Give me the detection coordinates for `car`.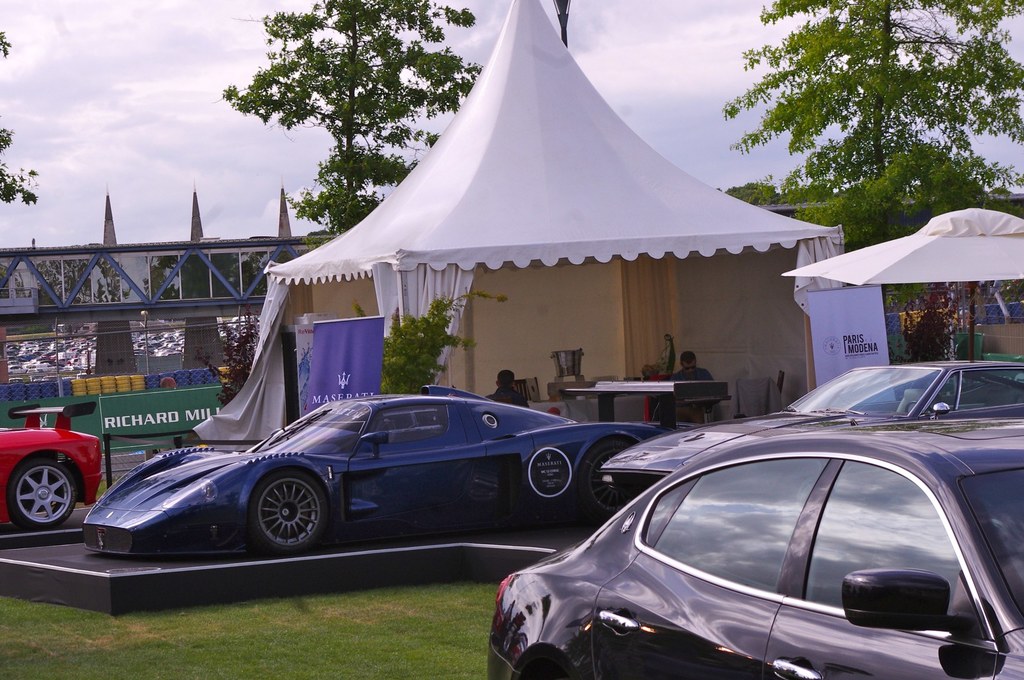
[left=593, top=358, right=1023, bottom=511].
